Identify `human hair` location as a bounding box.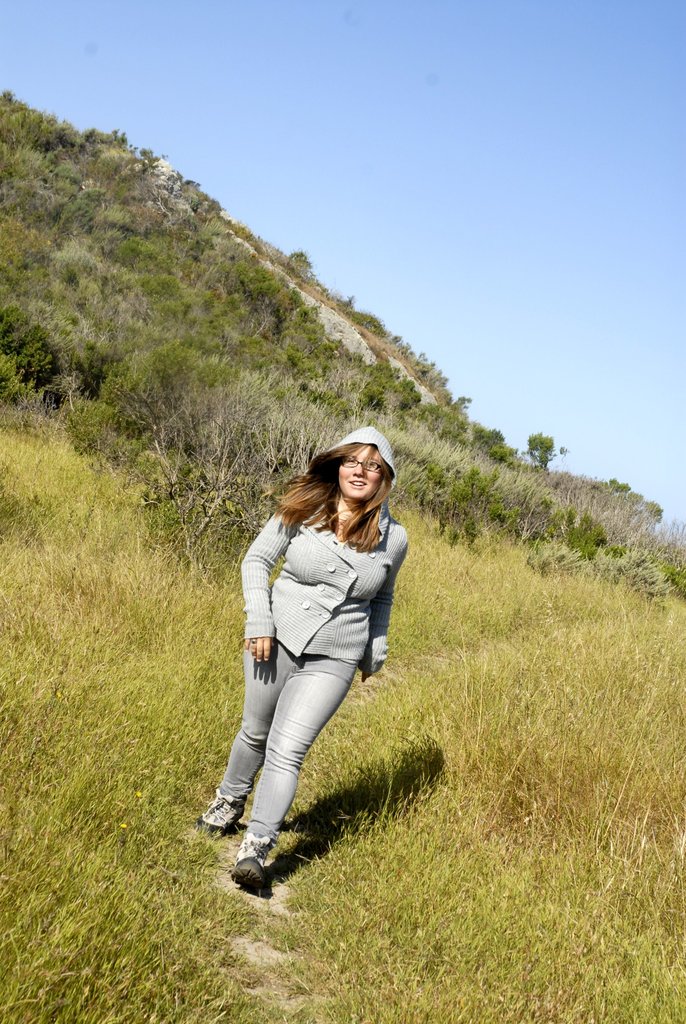
275,434,400,543.
